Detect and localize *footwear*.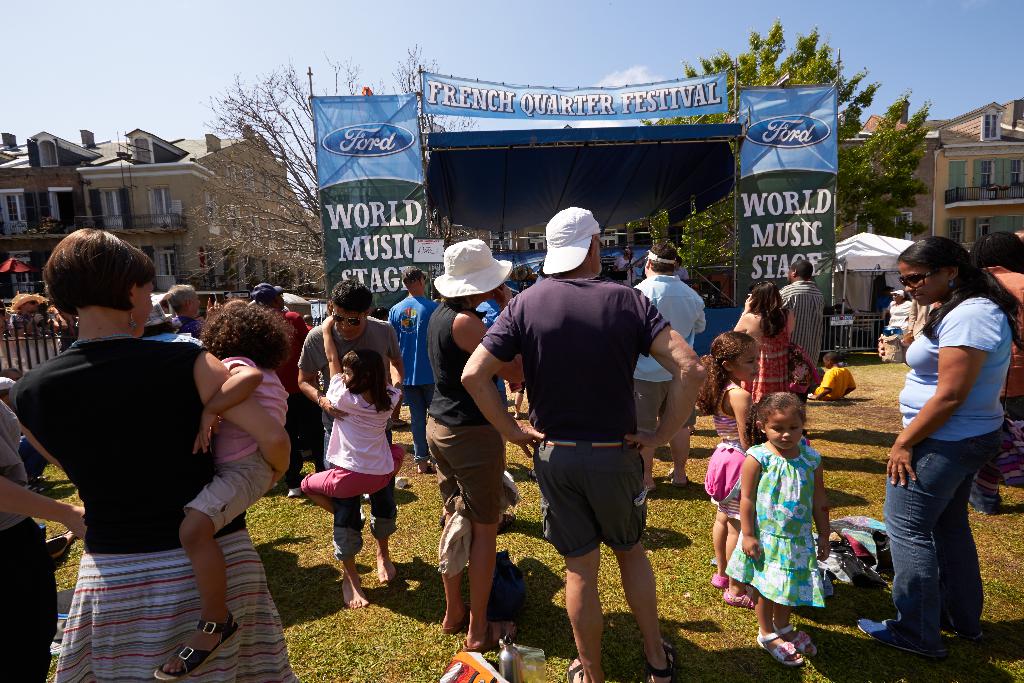
Localized at (left=857, top=618, right=938, bottom=657).
